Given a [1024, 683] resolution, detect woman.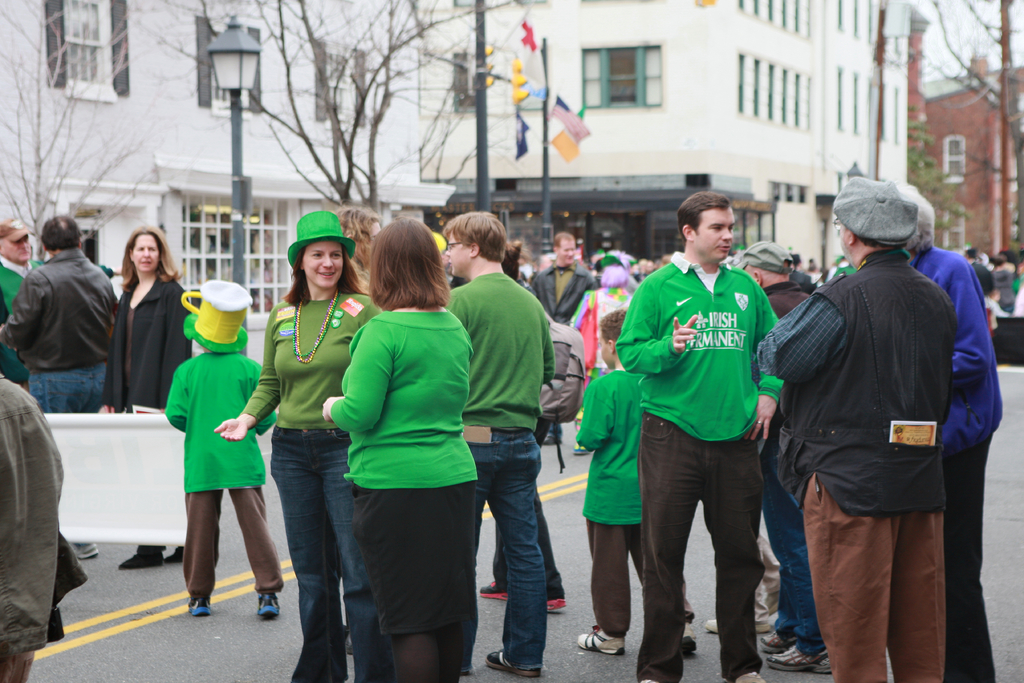
(left=336, top=209, right=383, bottom=289).
